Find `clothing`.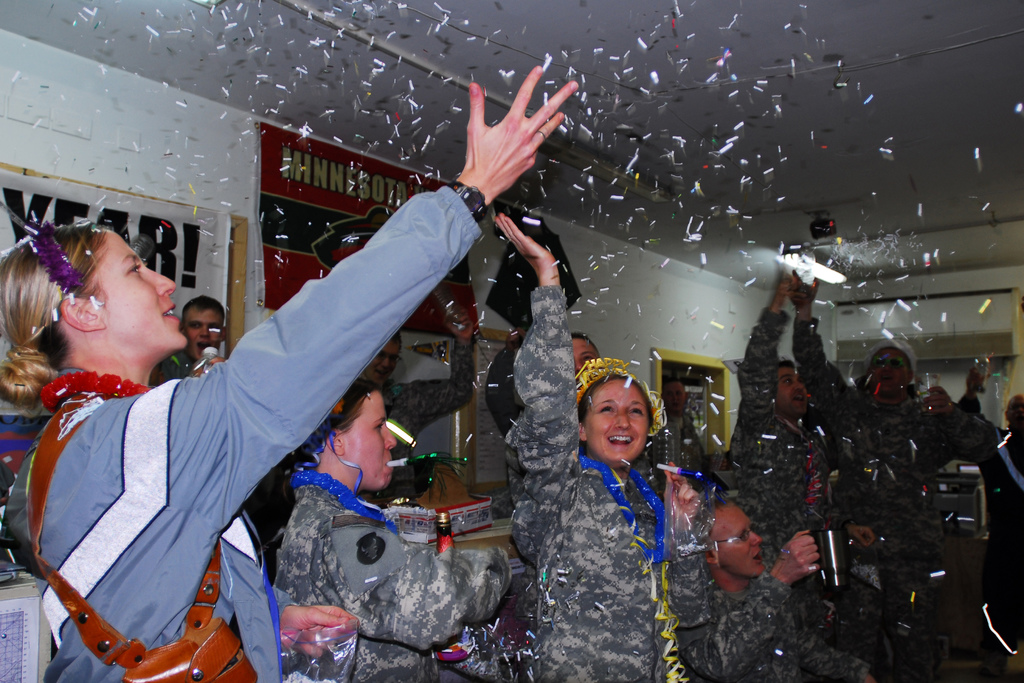
x1=44, y1=196, x2=445, y2=655.
